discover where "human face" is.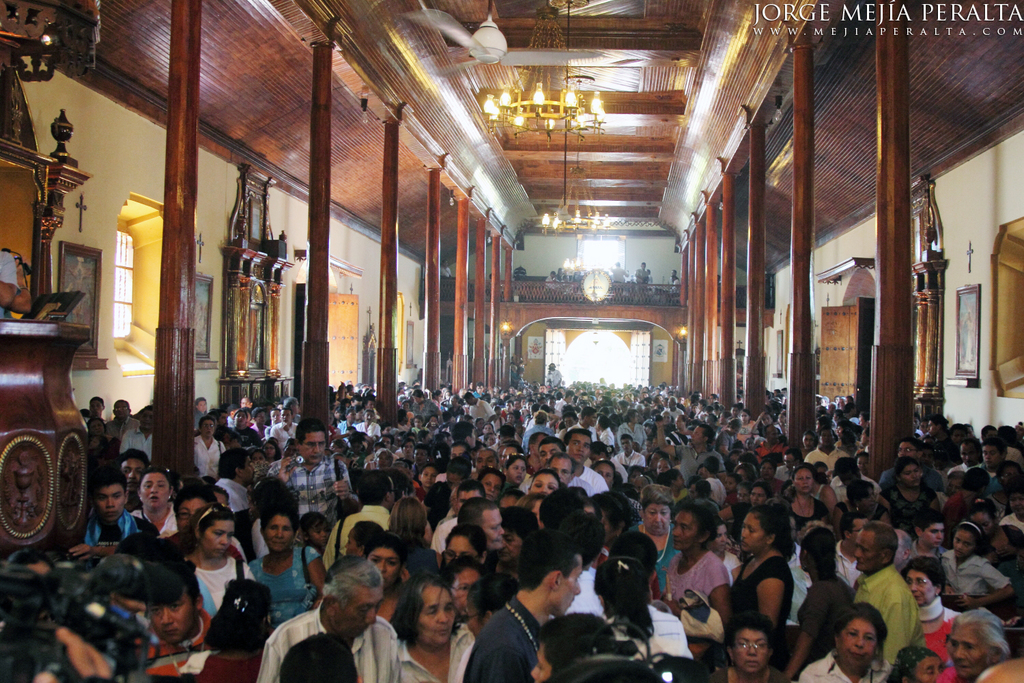
Discovered at left=365, top=545, right=401, bottom=587.
